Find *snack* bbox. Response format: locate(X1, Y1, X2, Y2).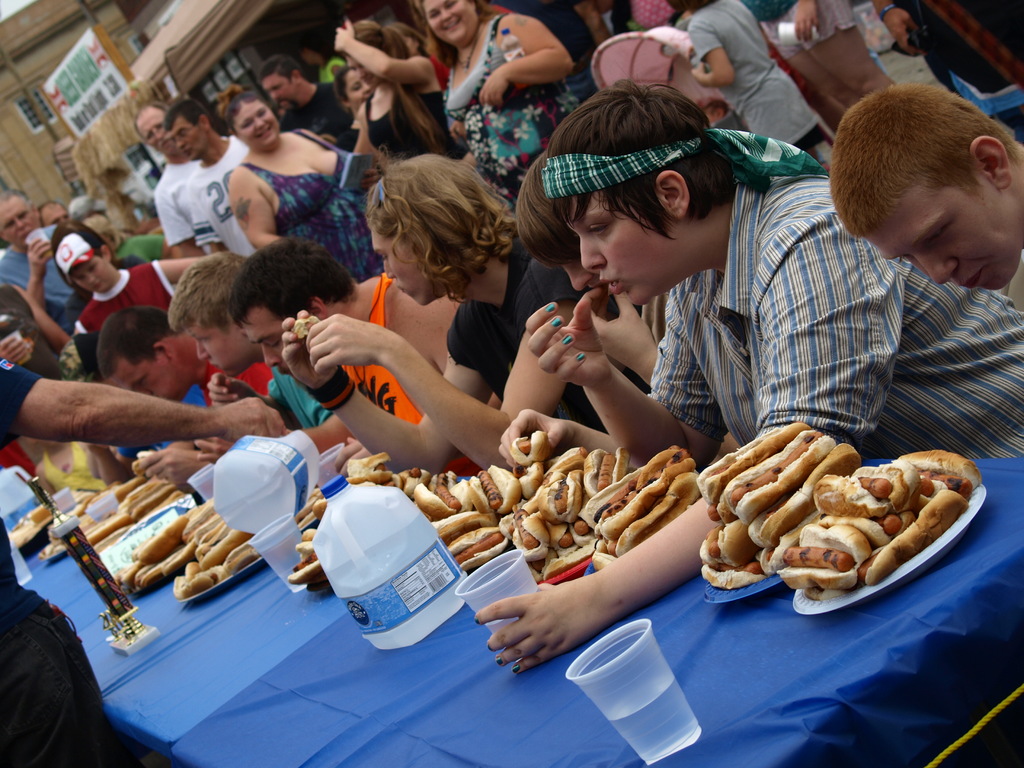
locate(294, 450, 427, 590).
